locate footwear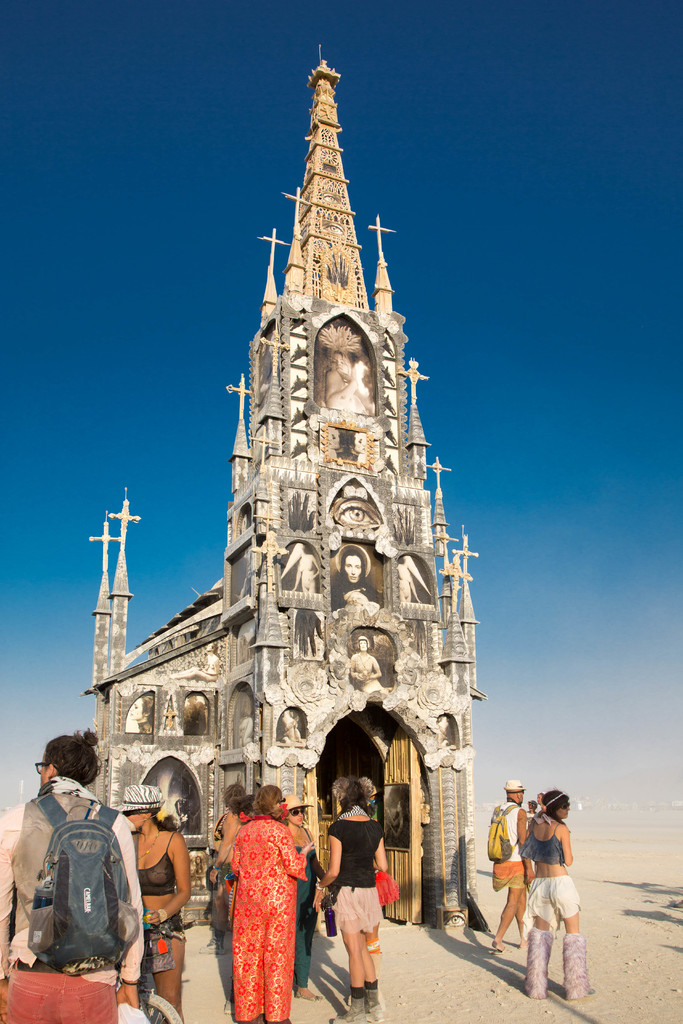
l=555, t=928, r=595, b=1005
